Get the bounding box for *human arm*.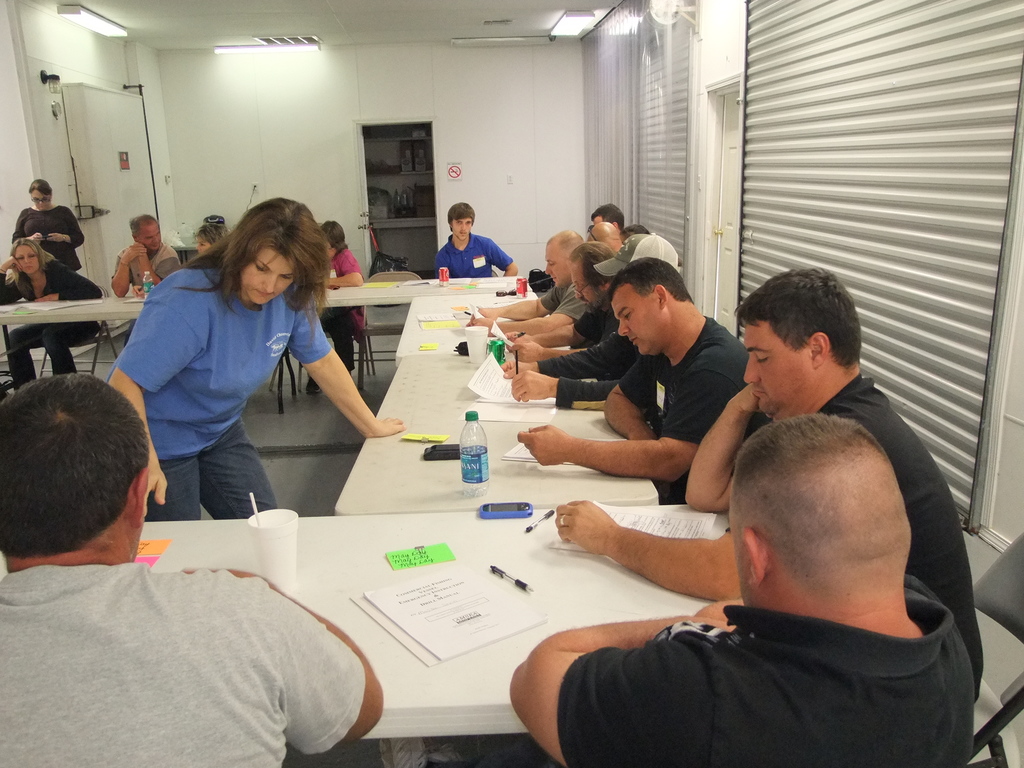
{"left": 298, "top": 326, "right": 378, "bottom": 462}.
